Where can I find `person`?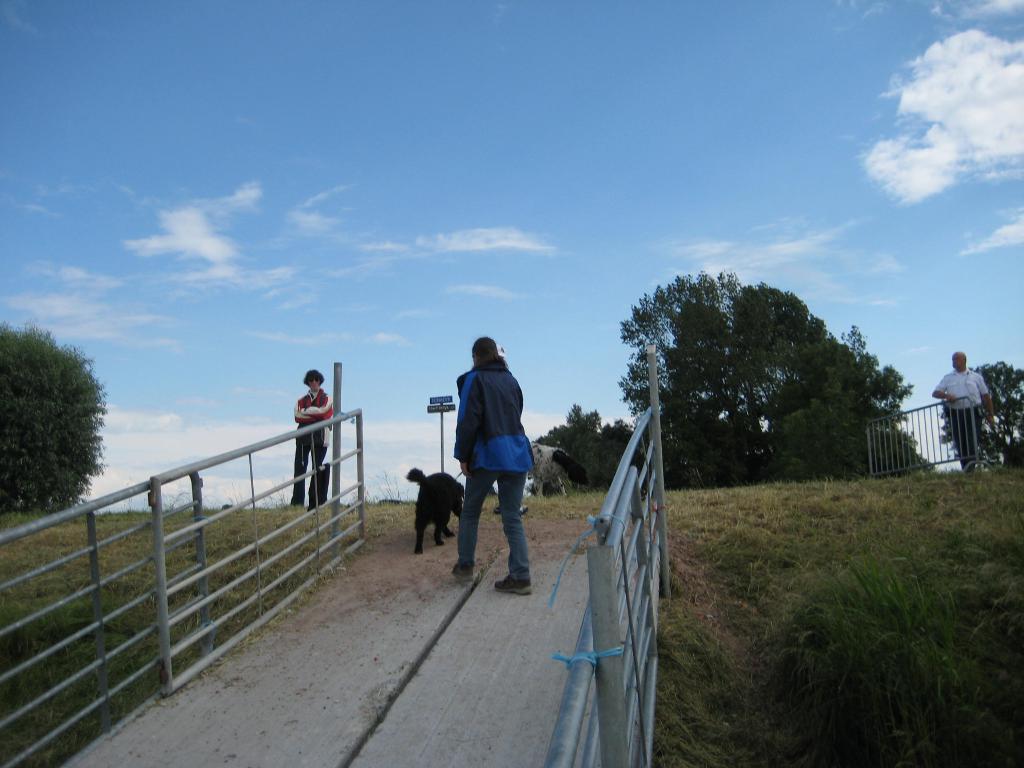
You can find it at Rect(445, 329, 529, 581).
